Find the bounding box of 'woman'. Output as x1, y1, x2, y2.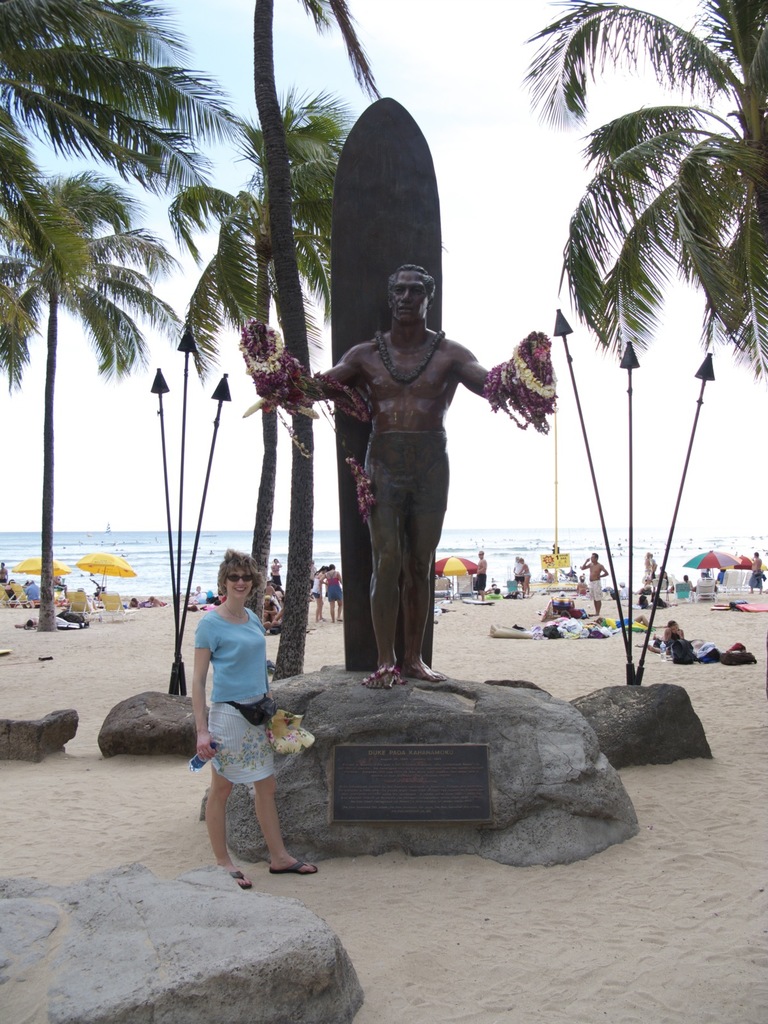
180, 549, 307, 896.
